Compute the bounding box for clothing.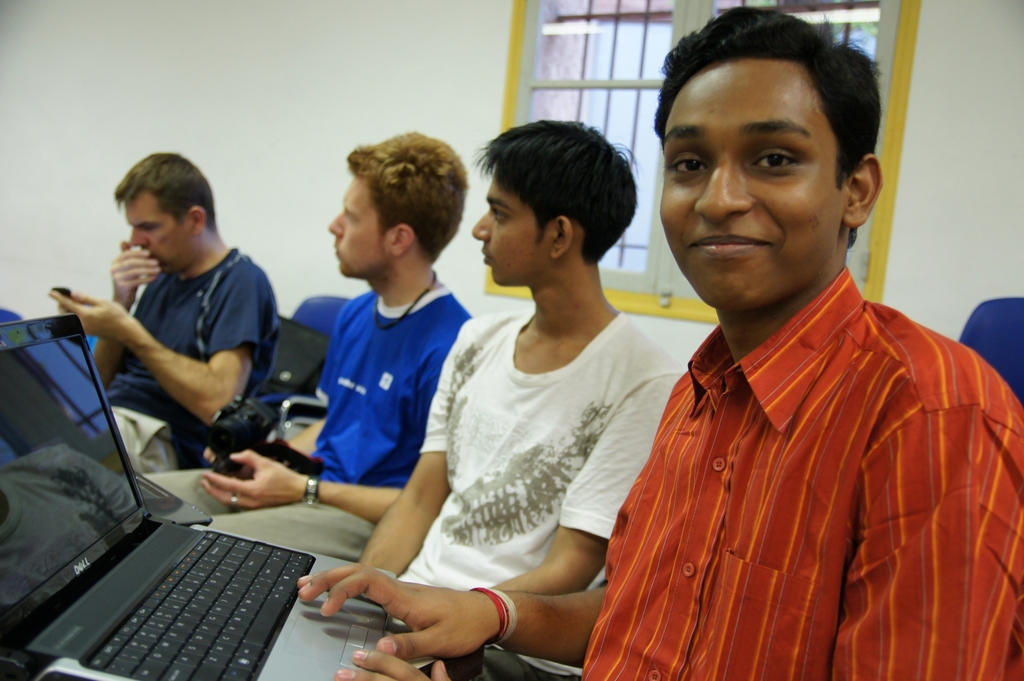
detection(477, 268, 1017, 680).
